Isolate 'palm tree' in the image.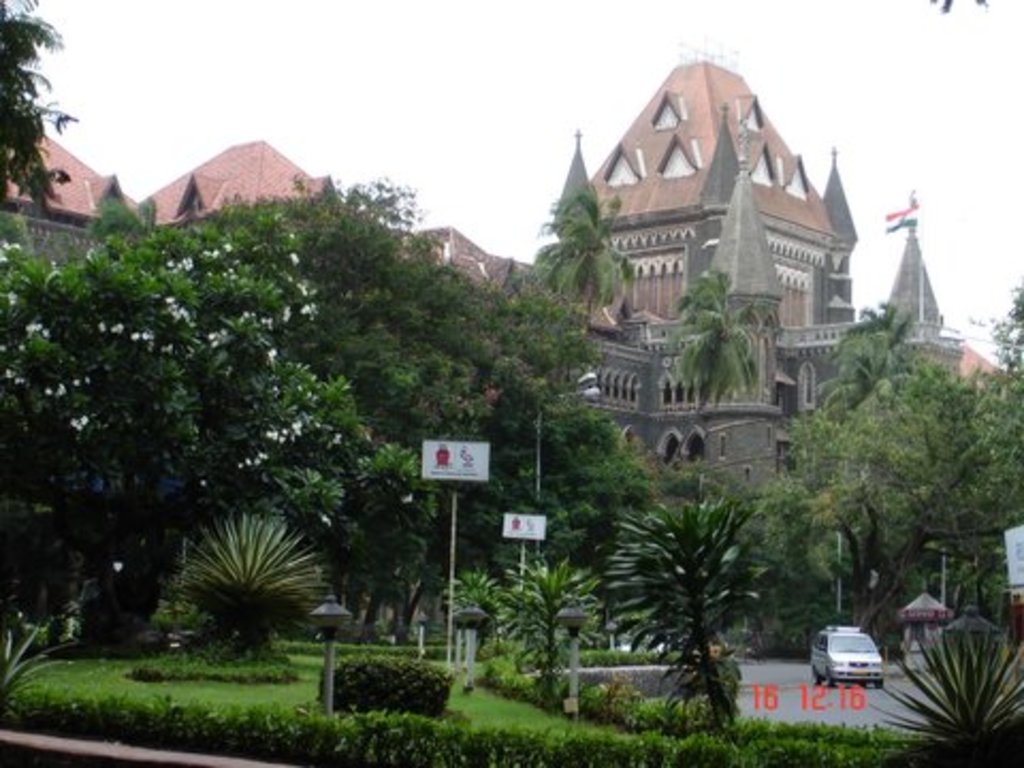
Isolated region: 862,634,1022,766.
